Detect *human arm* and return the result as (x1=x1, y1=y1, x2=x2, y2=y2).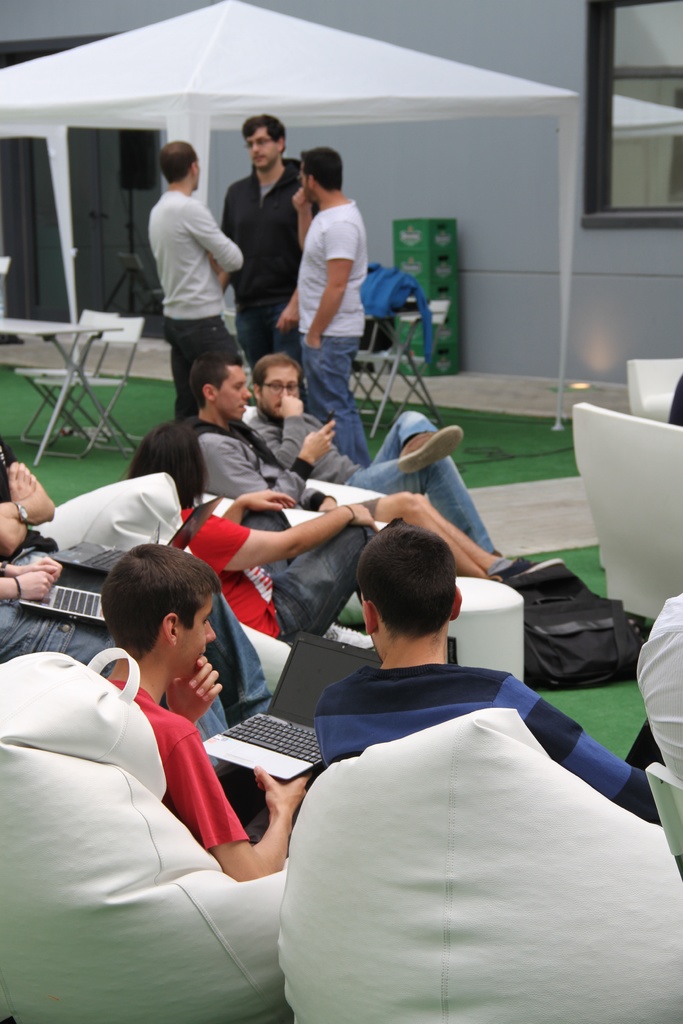
(x1=0, y1=560, x2=57, y2=600).
